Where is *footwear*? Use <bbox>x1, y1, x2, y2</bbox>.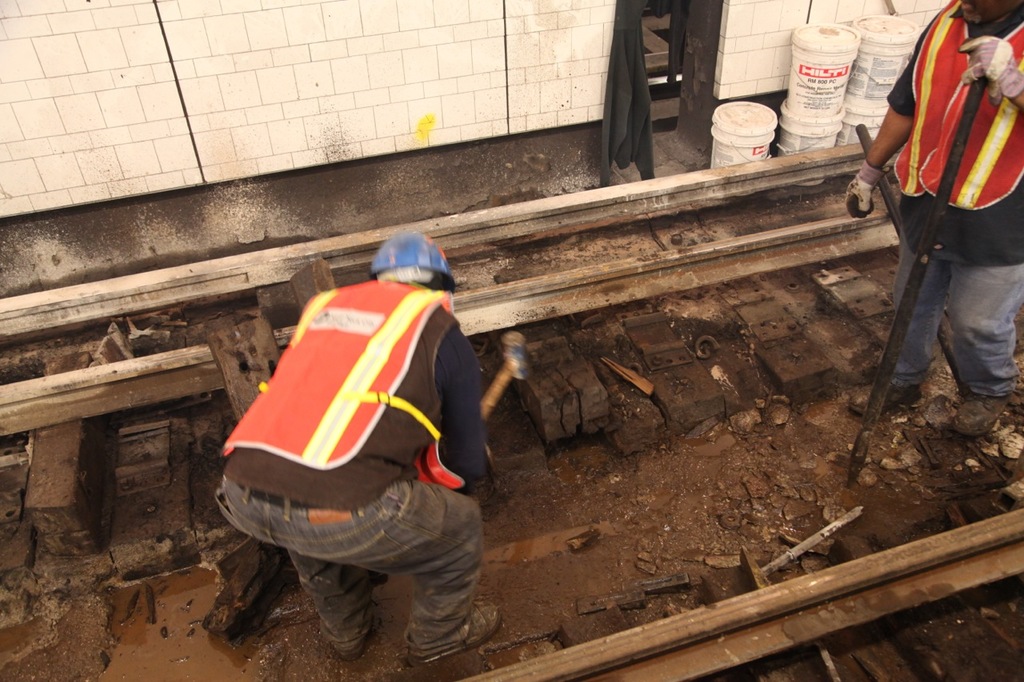
<bbox>946, 387, 1016, 440</bbox>.
